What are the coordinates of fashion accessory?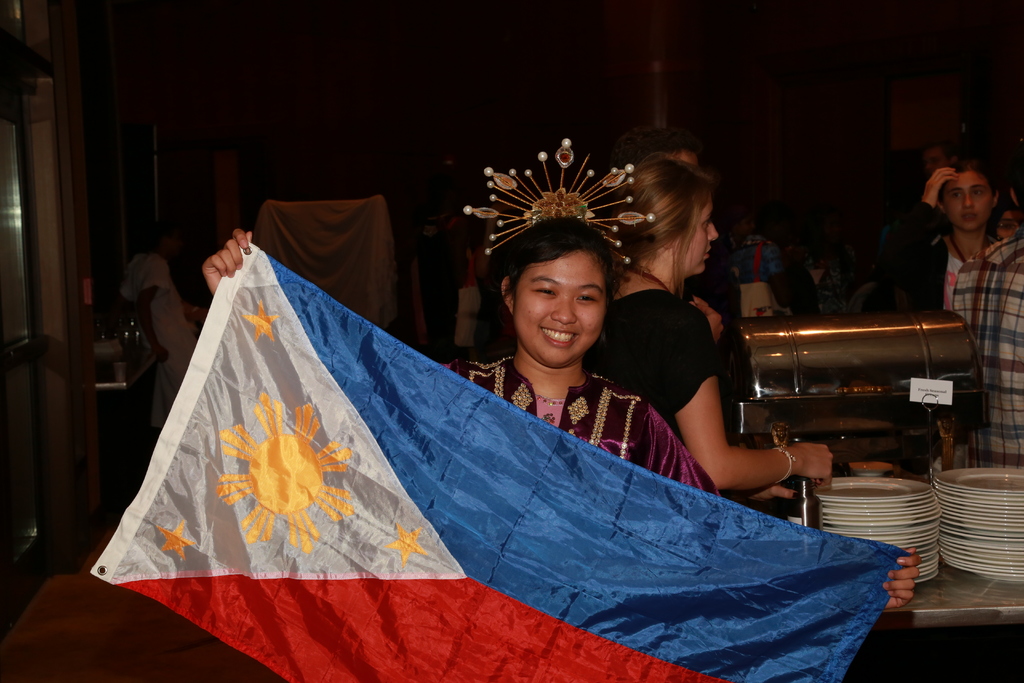
{"left": 779, "top": 441, "right": 794, "bottom": 482}.
